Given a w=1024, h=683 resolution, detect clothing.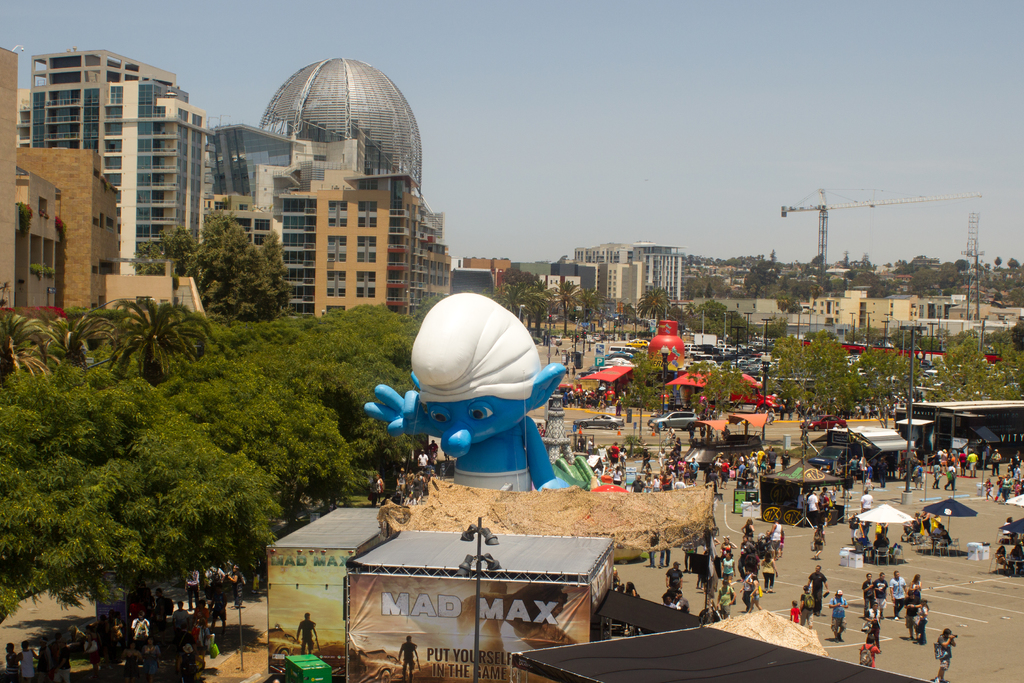
x1=666, y1=569, x2=683, y2=591.
